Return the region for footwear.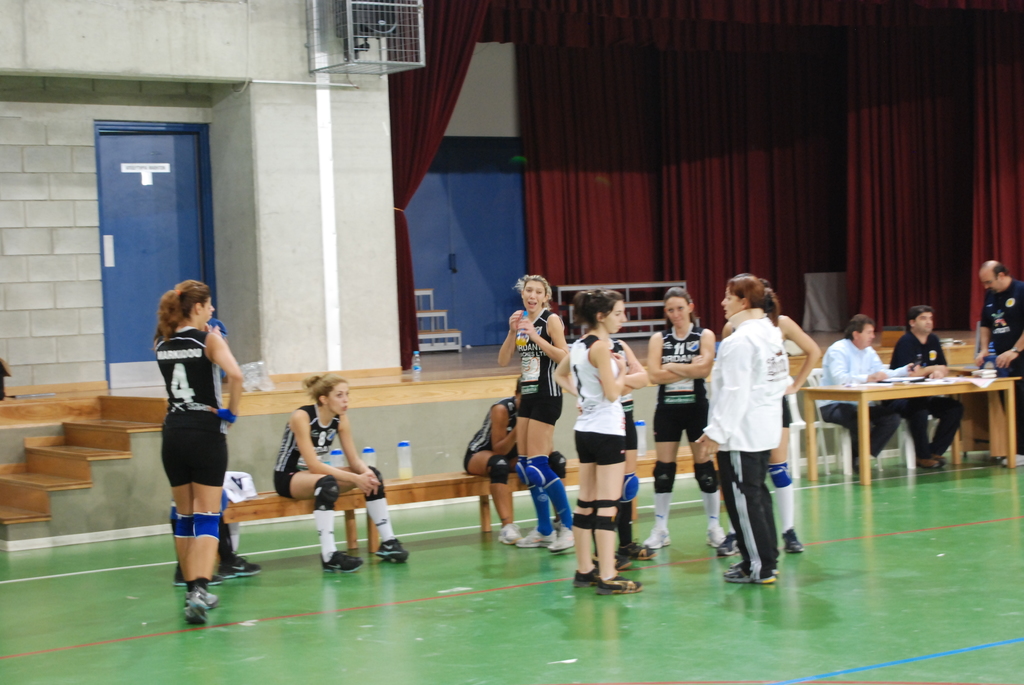
bbox(186, 592, 222, 609).
